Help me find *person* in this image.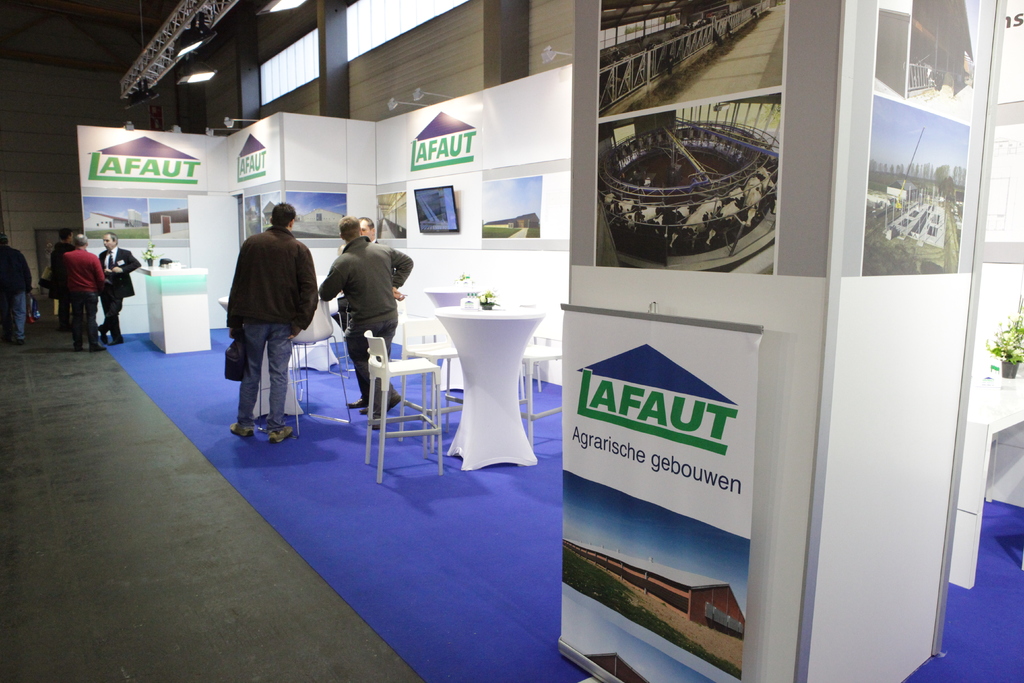
Found it: crop(214, 201, 306, 439).
